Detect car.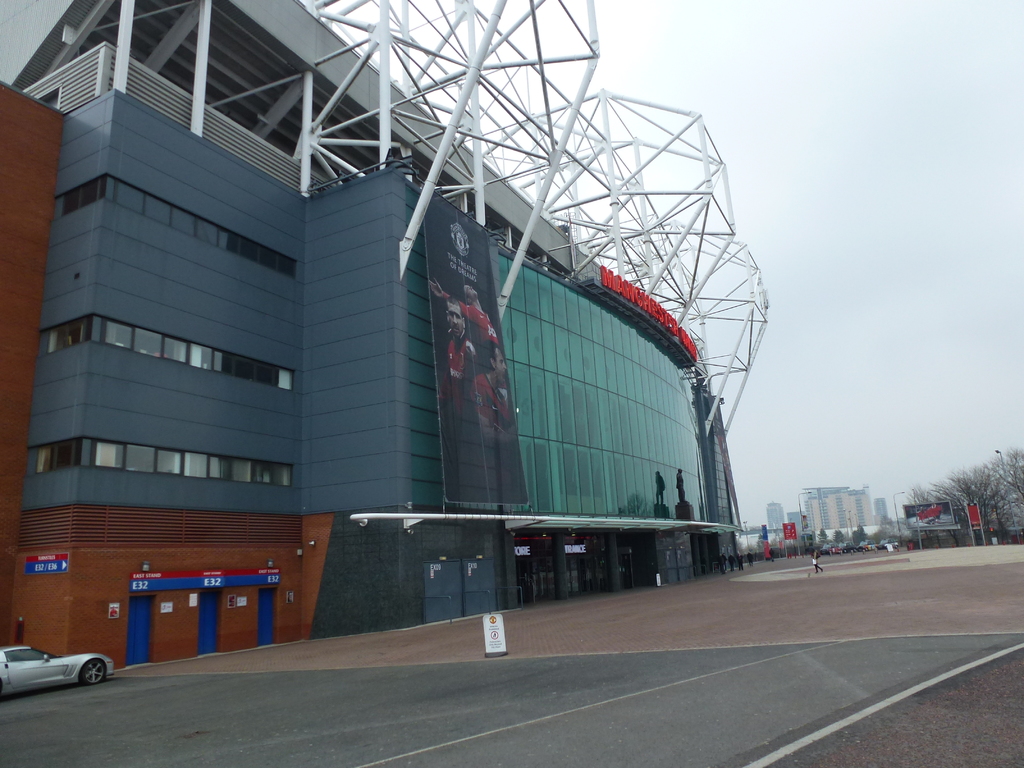
Detected at 861/541/877/550.
